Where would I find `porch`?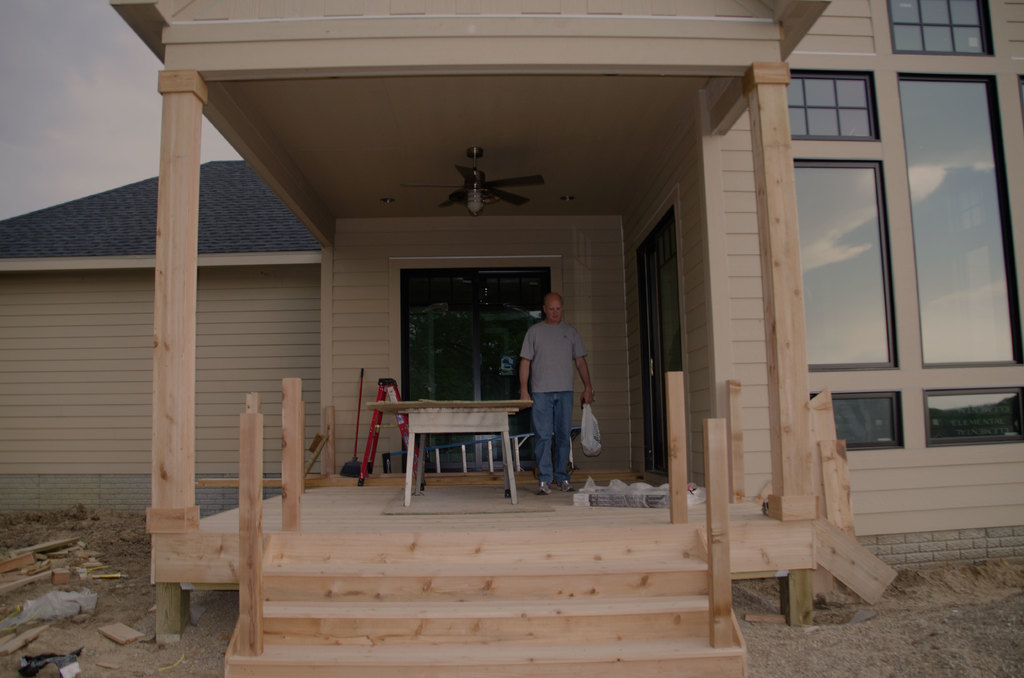
At 144 476 899 677.
